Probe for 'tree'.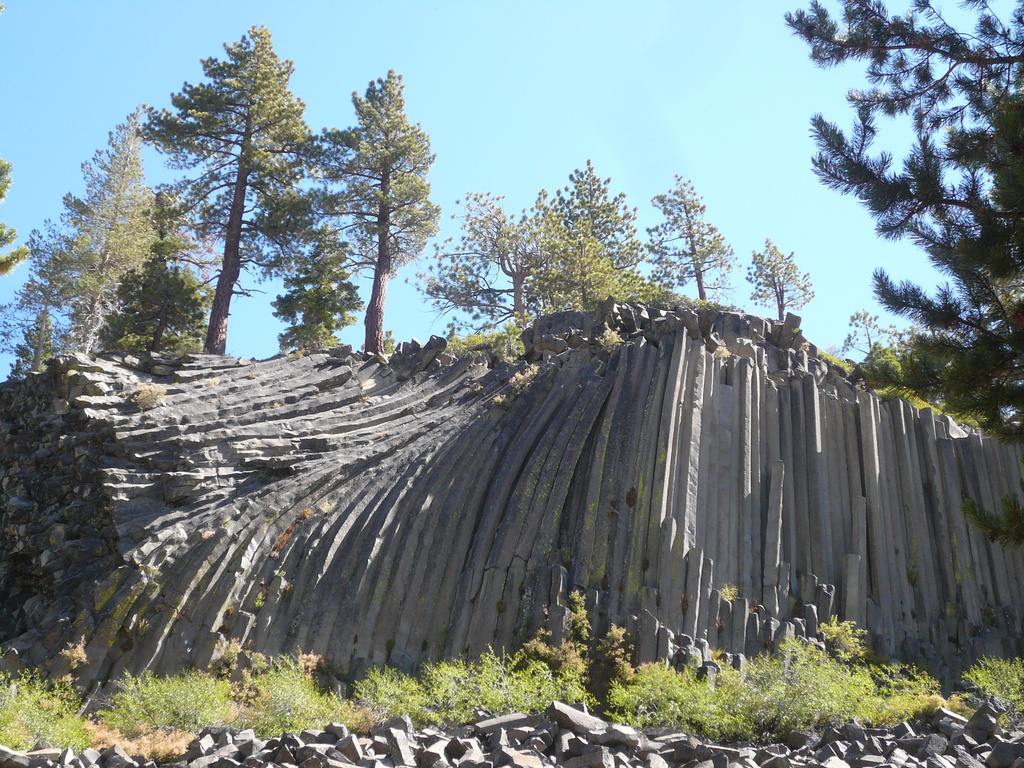
Probe result: {"left": 548, "top": 150, "right": 641, "bottom": 307}.
